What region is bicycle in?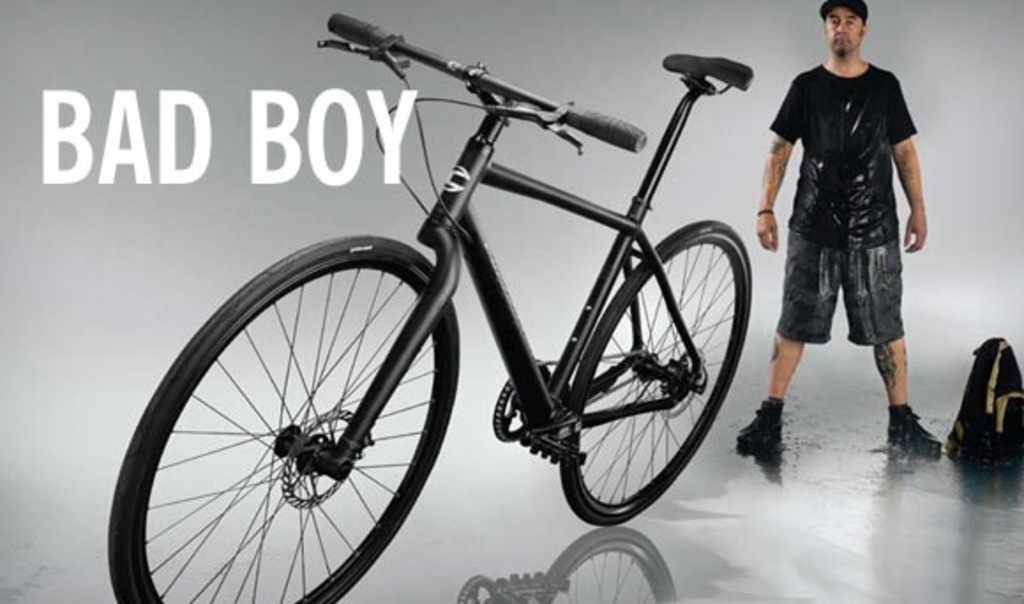
left=97, top=7, right=807, bottom=597.
